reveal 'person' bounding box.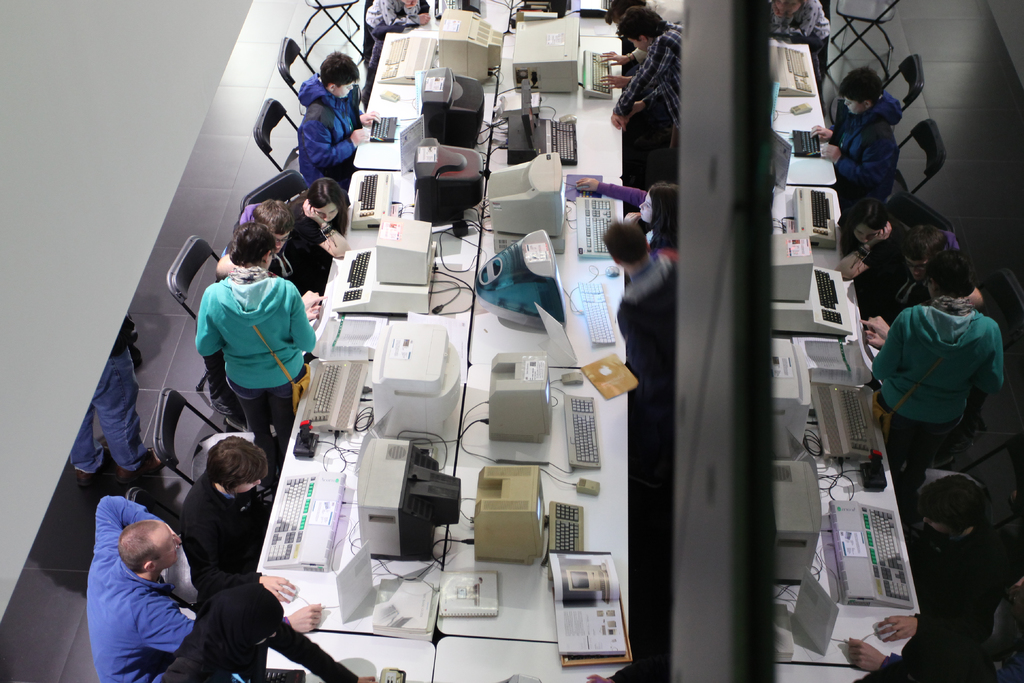
Revealed: [x1=291, y1=173, x2=358, y2=265].
